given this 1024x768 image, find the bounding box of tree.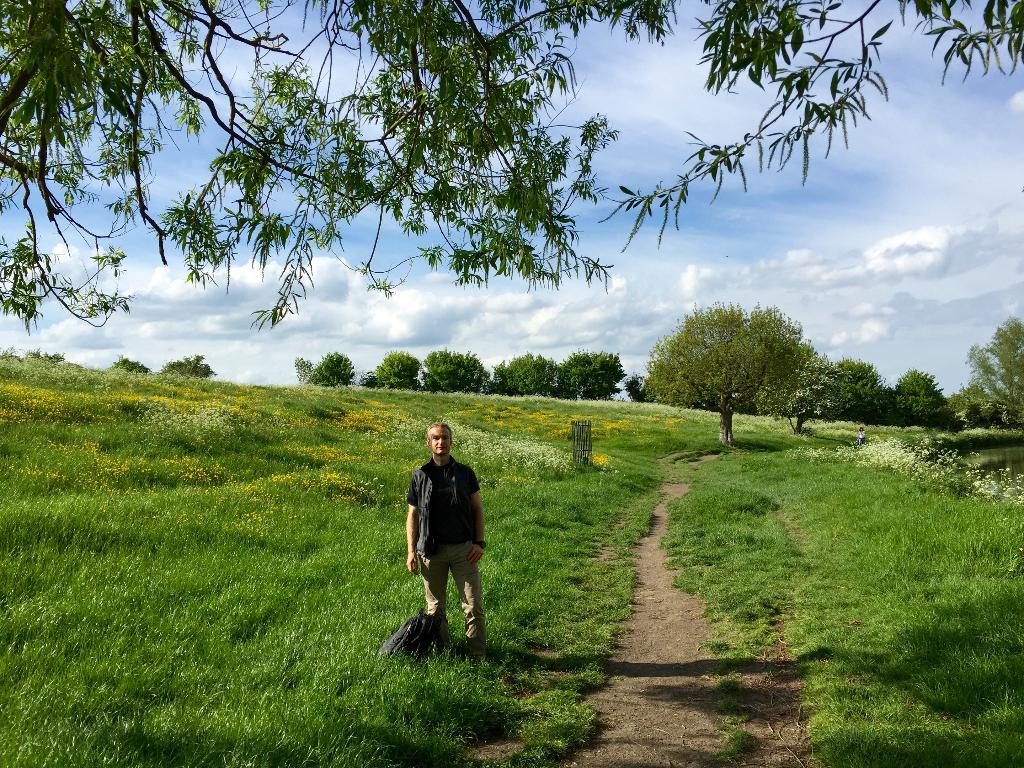
641, 288, 840, 450.
